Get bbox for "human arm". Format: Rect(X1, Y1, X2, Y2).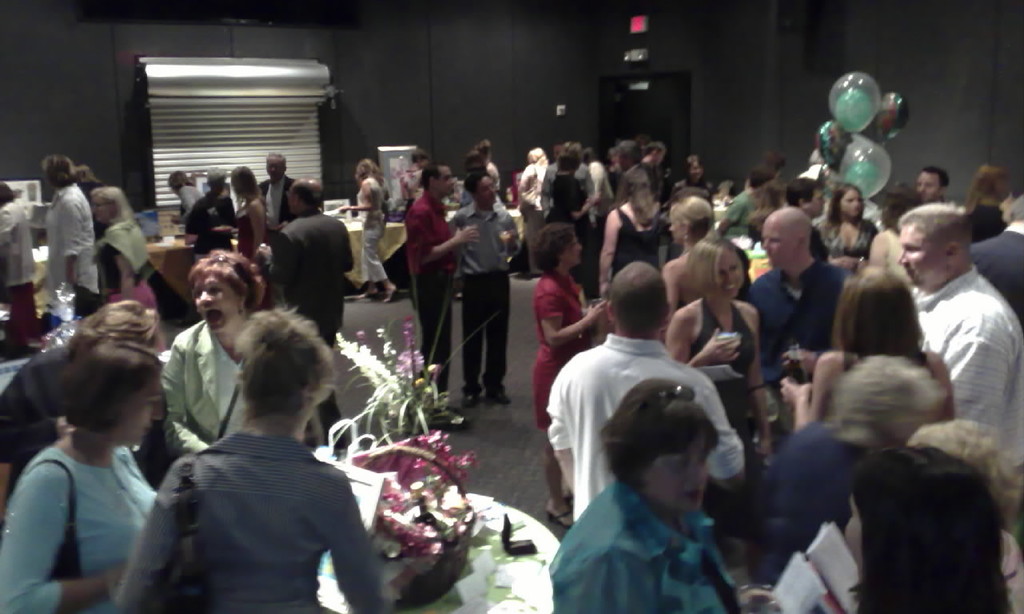
Rect(177, 185, 195, 218).
